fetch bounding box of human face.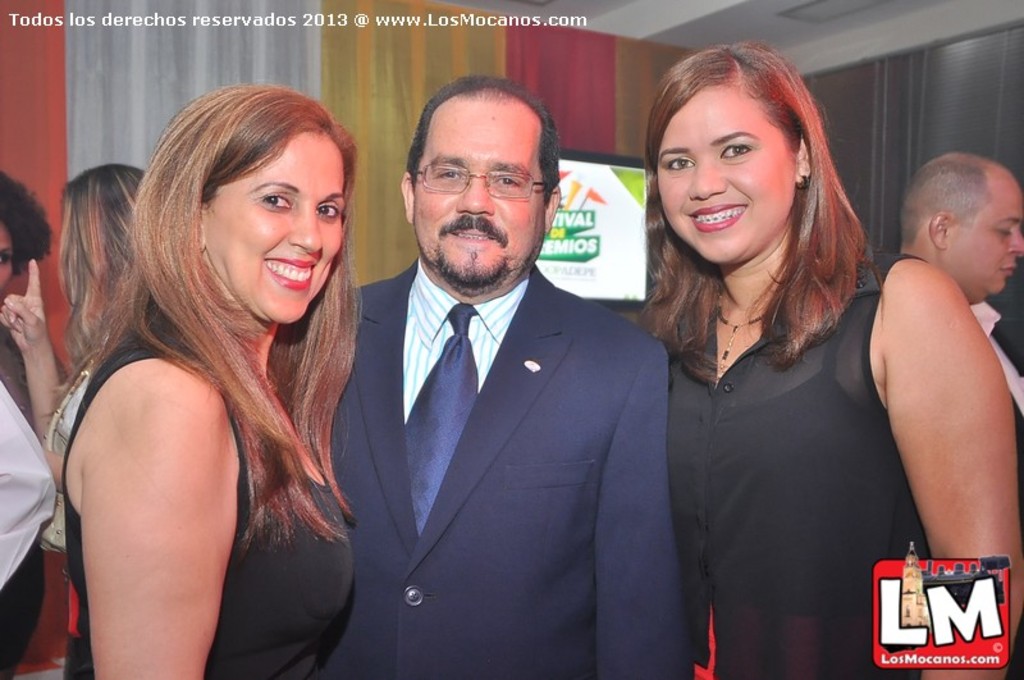
Bbox: 657, 74, 799, 270.
